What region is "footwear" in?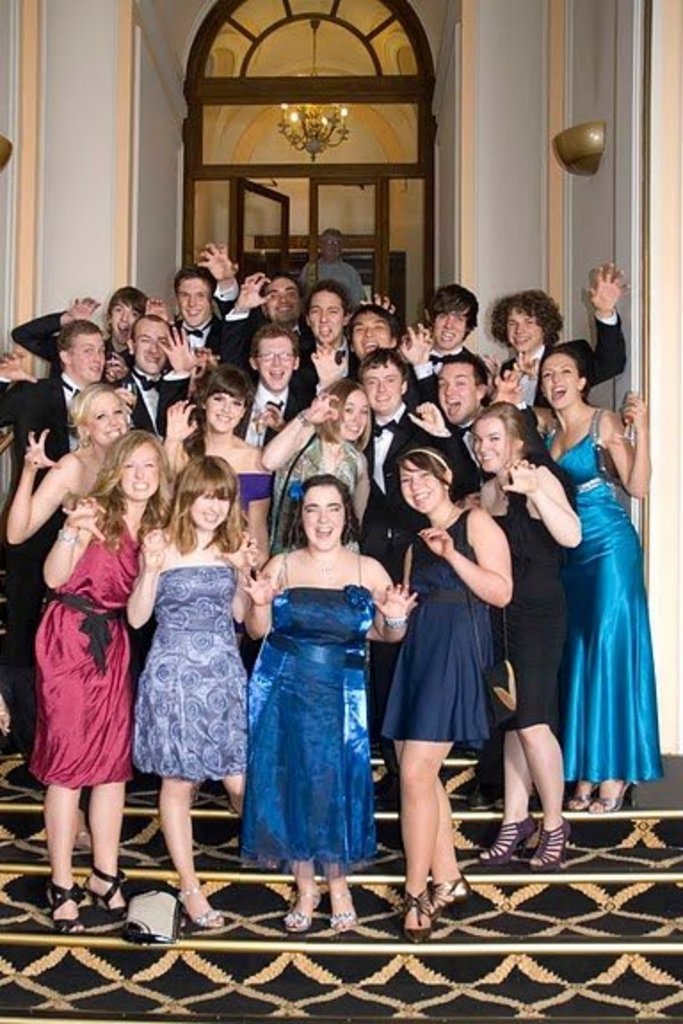
478, 816, 534, 864.
